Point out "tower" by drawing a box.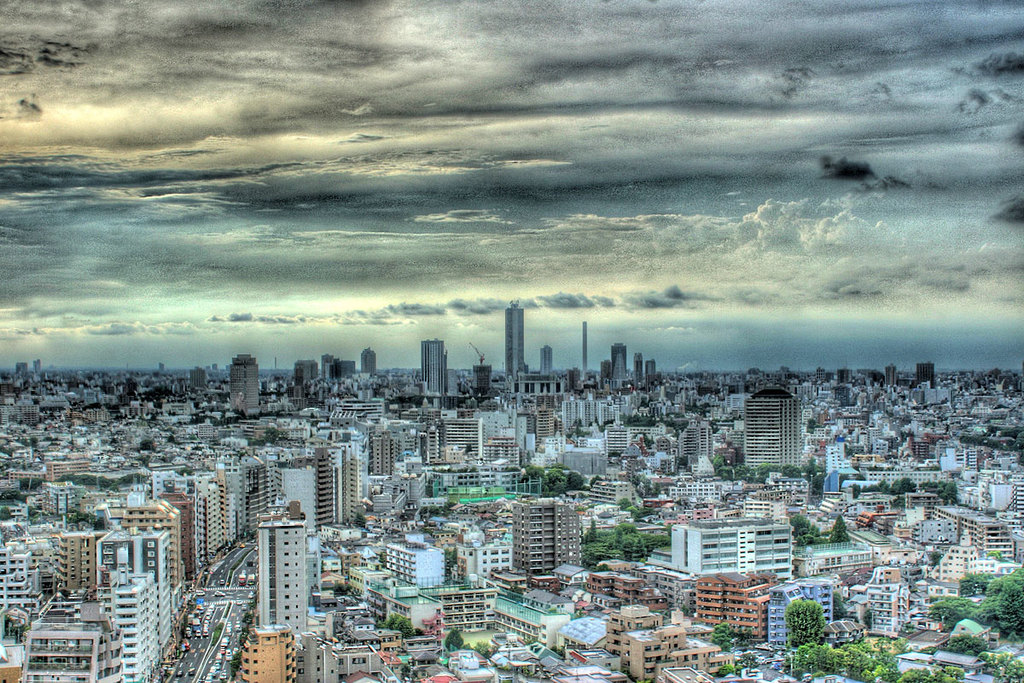
x1=361 y1=349 x2=378 y2=375.
